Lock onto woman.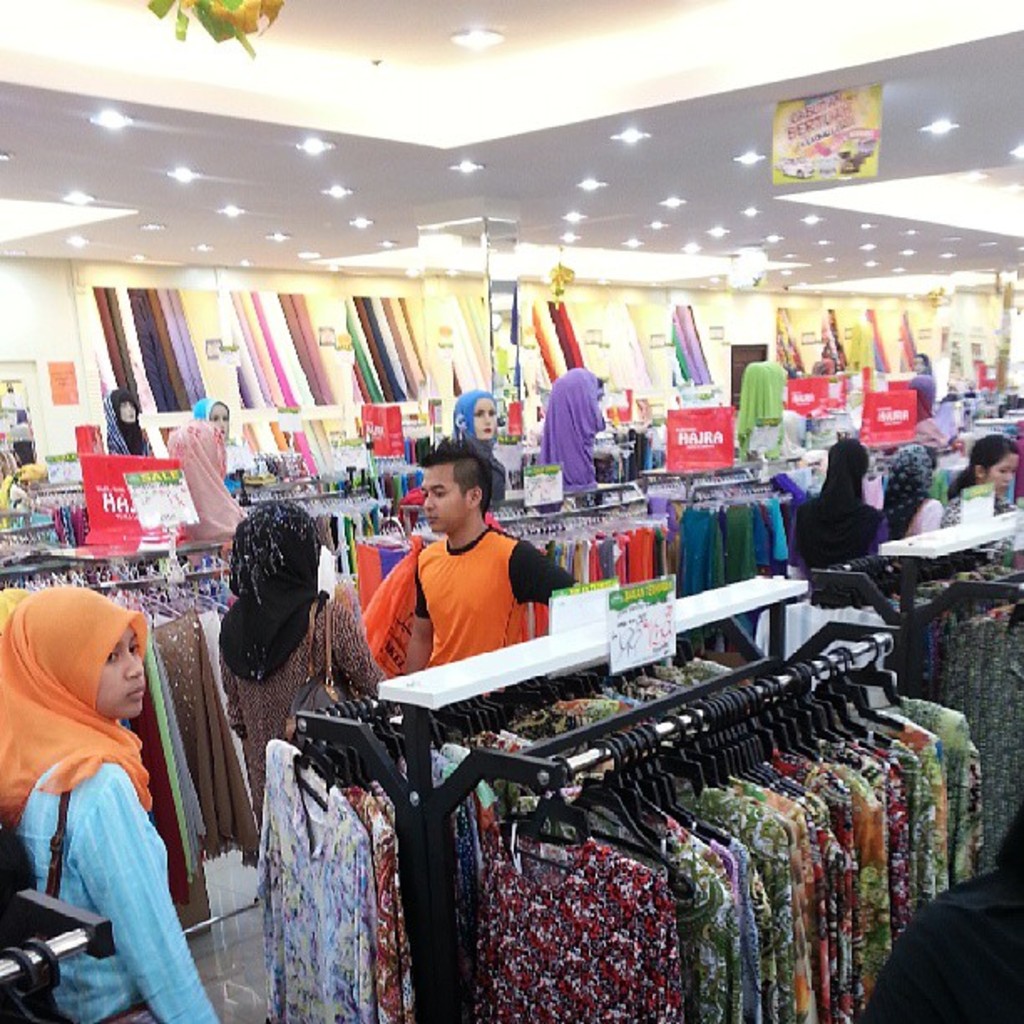
Locked: (x1=873, y1=433, x2=945, y2=542).
